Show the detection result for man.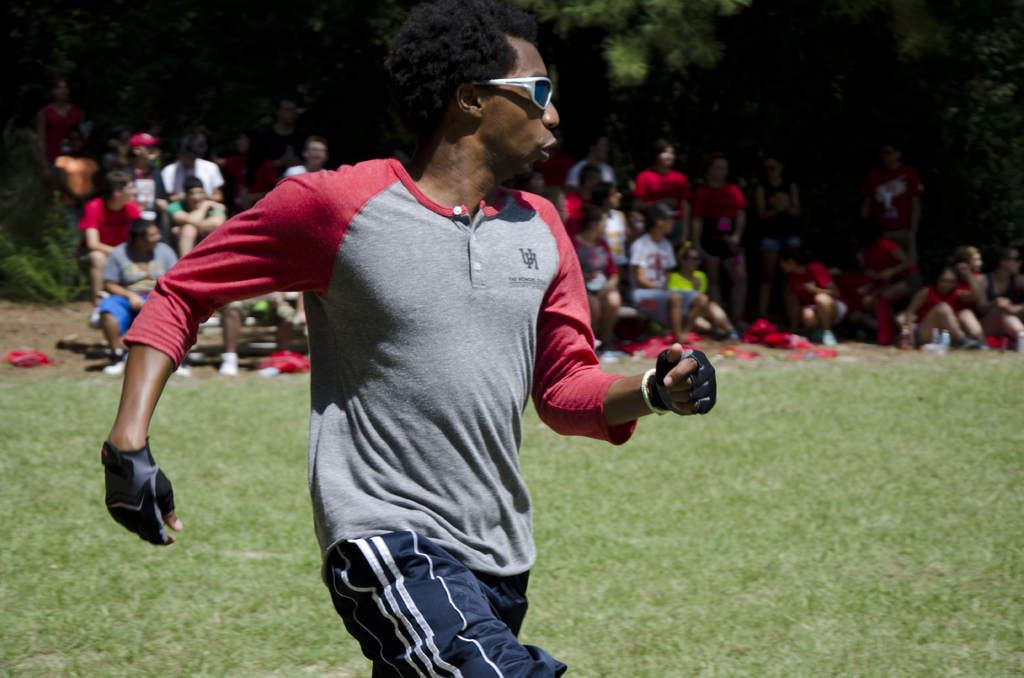
559,156,598,239.
